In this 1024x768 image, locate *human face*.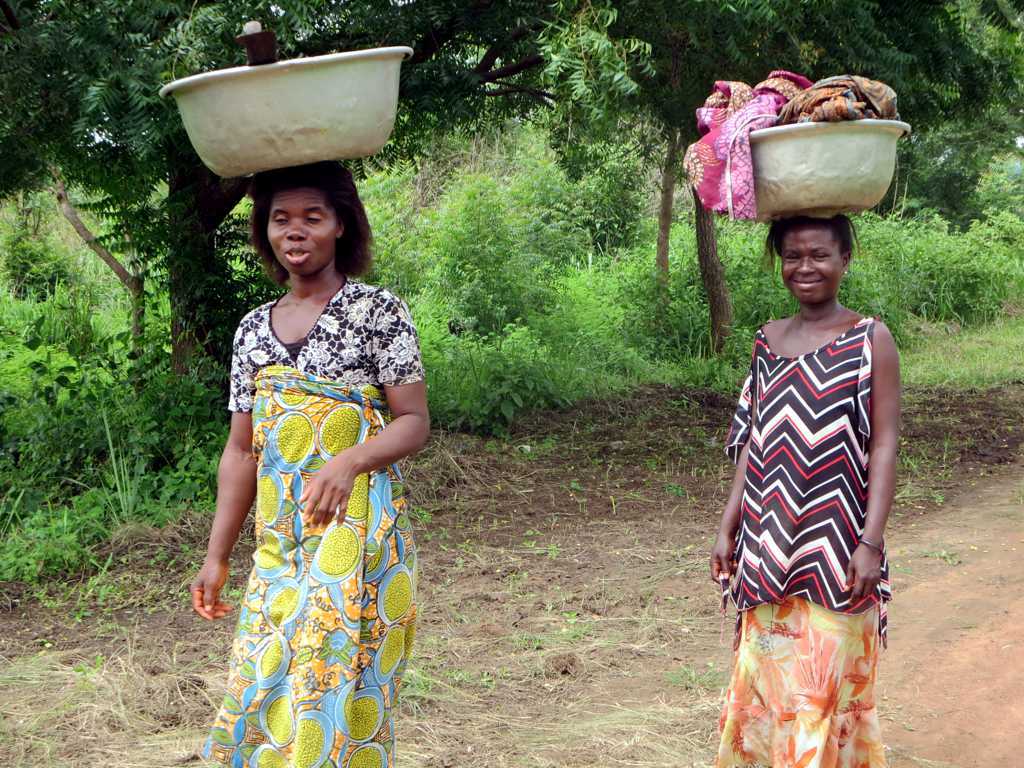
Bounding box: 784, 229, 841, 304.
